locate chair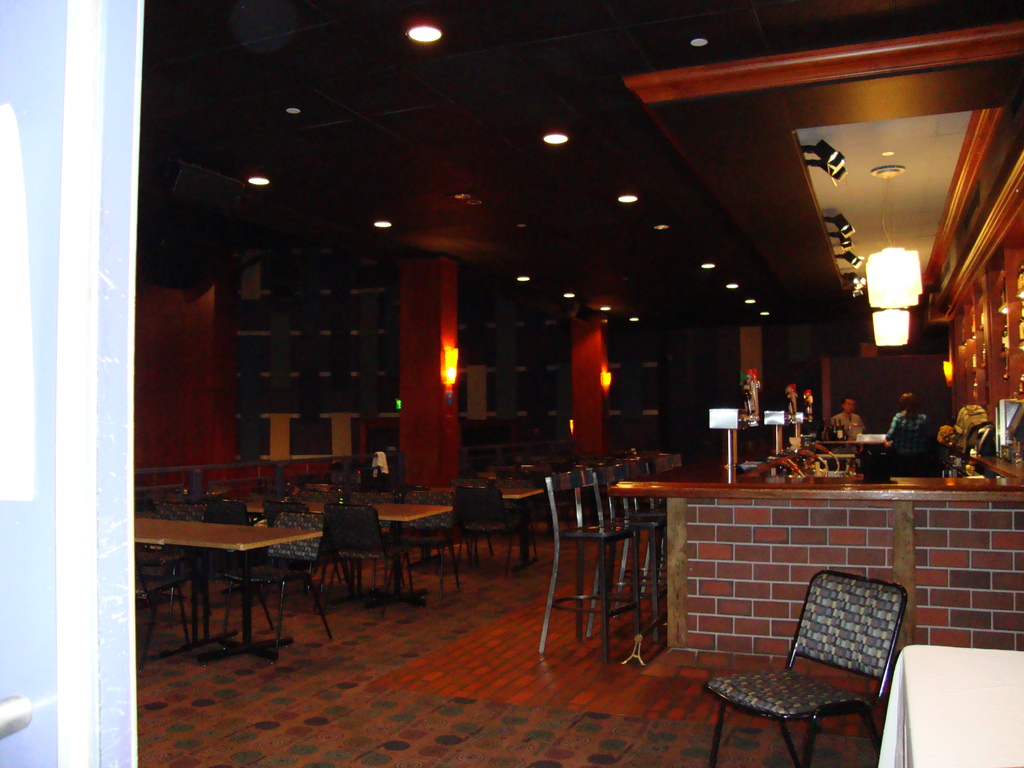
select_region(207, 500, 276, 594)
